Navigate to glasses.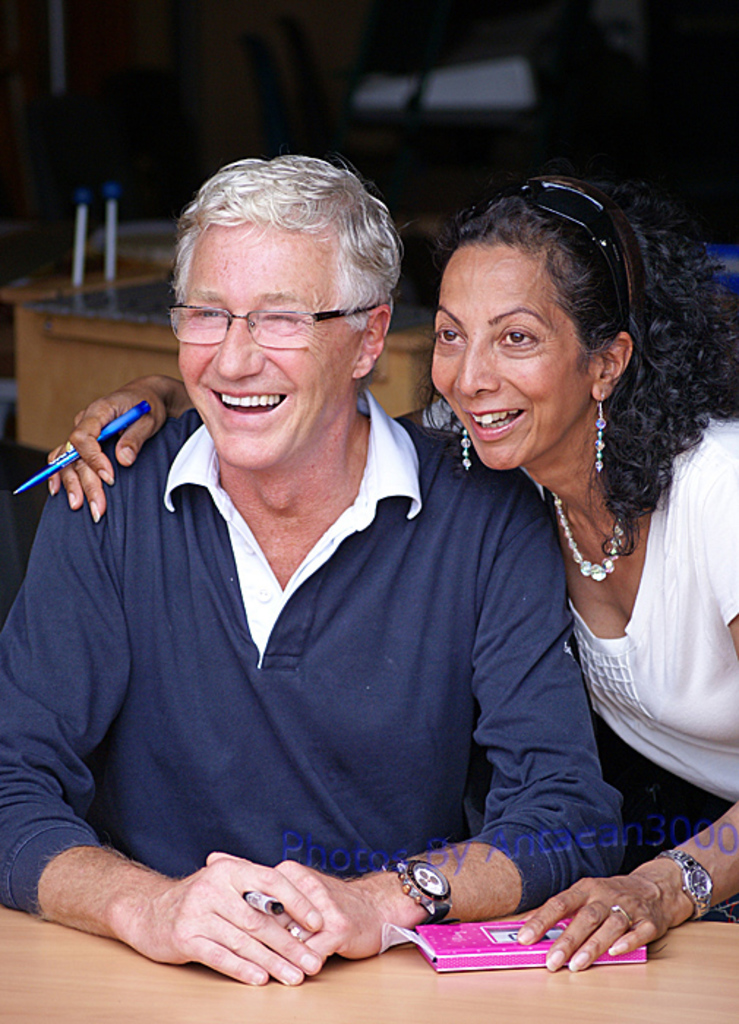
Navigation target: Rect(142, 279, 366, 370).
